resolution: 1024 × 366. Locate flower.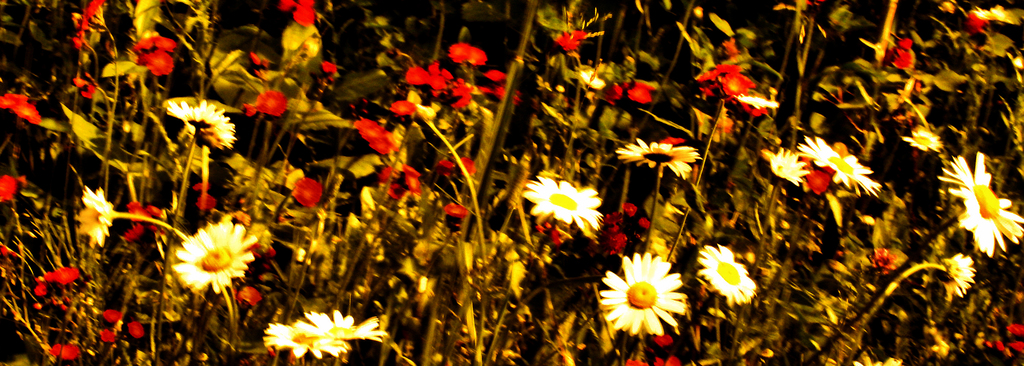
[left=277, top=0, right=317, bottom=27].
